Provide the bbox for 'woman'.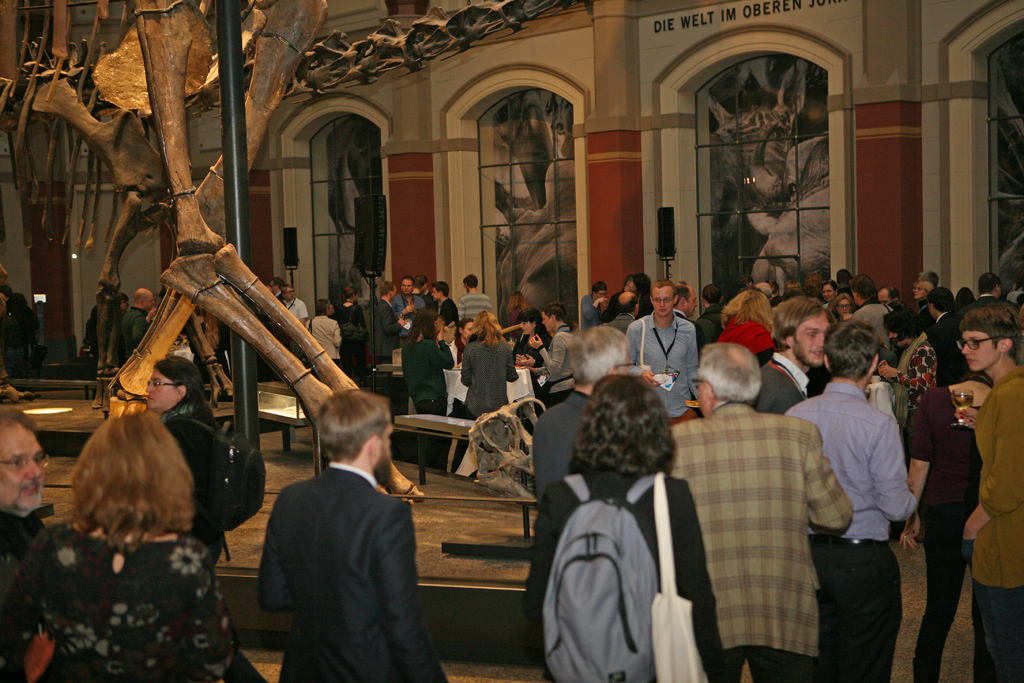
bbox=(440, 316, 472, 417).
